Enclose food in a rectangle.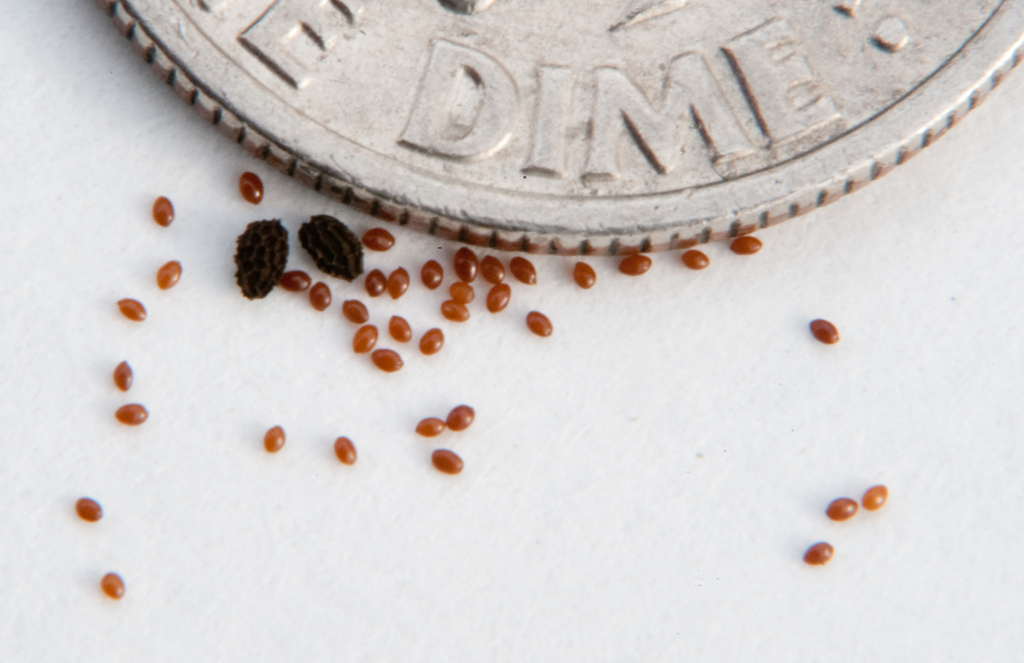
bbox(385, 264, 408, 301).
